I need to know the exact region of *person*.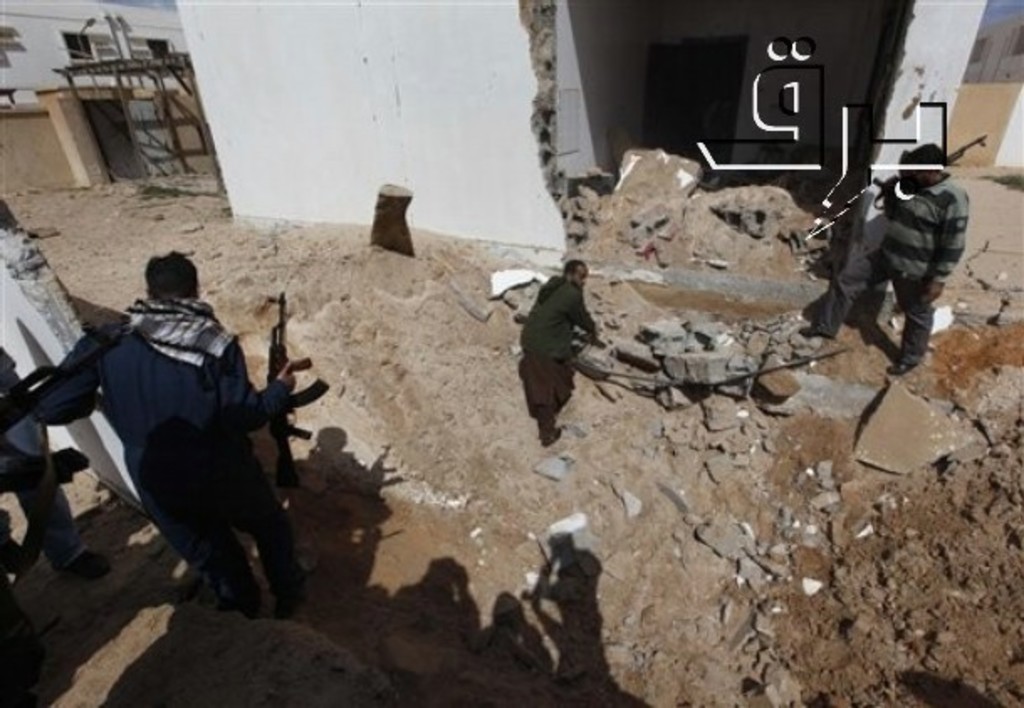
Region: locate(517, 255, 599, 448).
